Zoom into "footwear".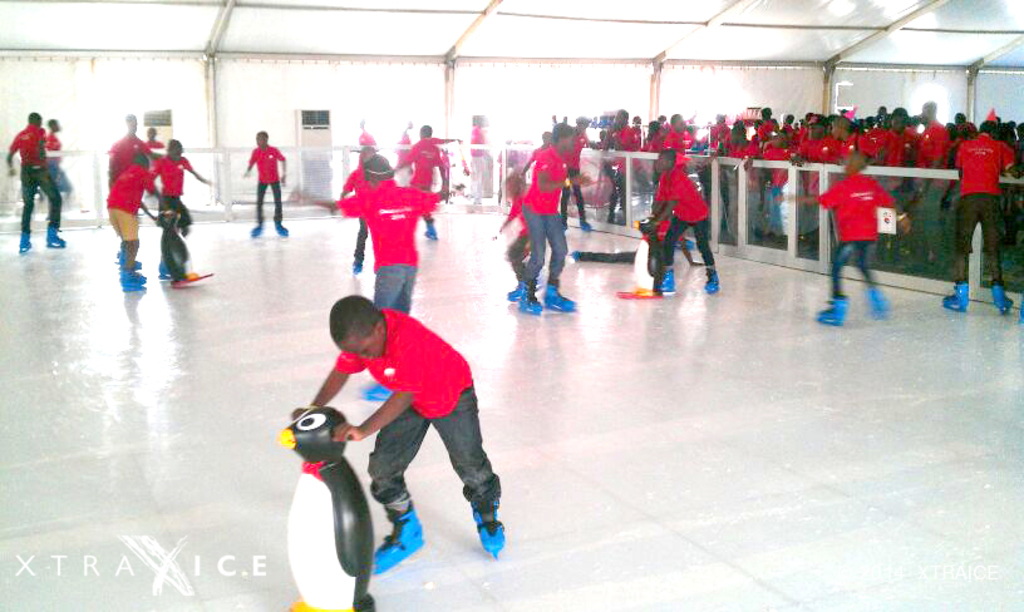
Zoom target: region(122, 273, 147, 293).
